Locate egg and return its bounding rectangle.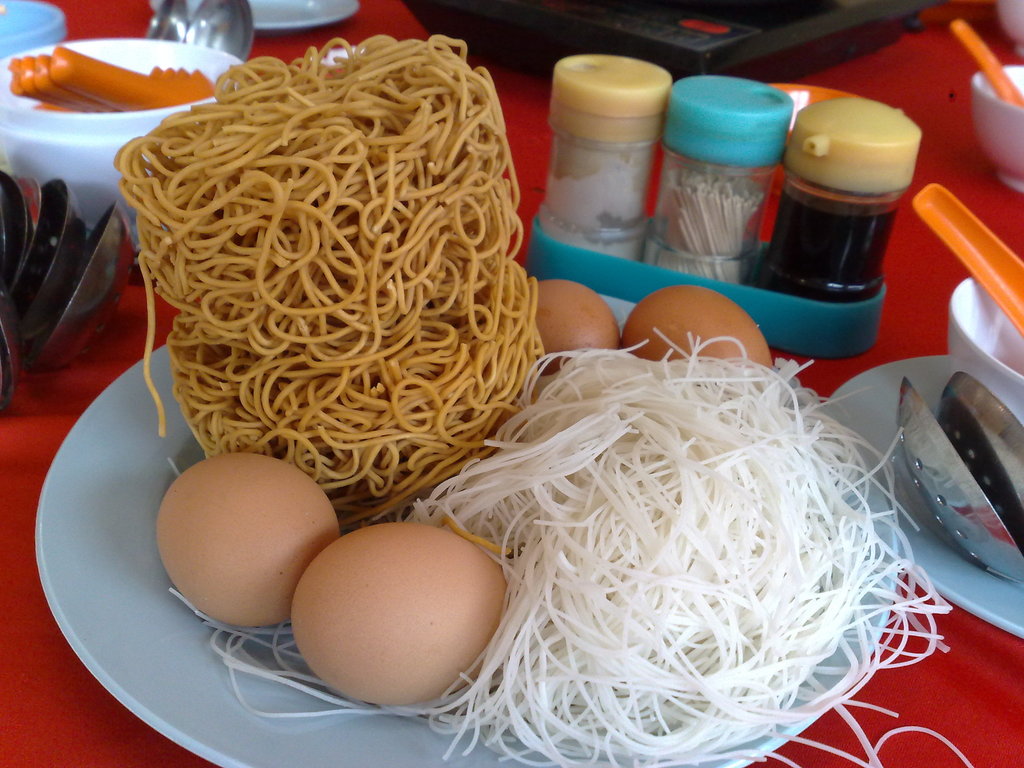
locate(621, 285, 773, 367).
